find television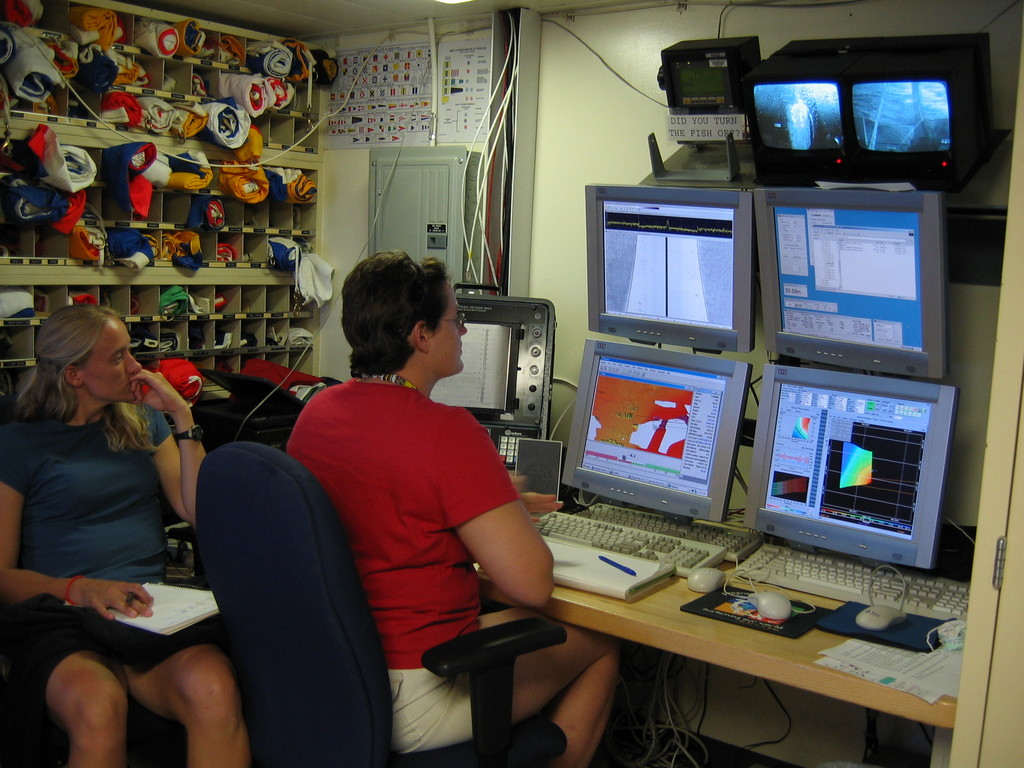
<box>741,365,956,565</box>
